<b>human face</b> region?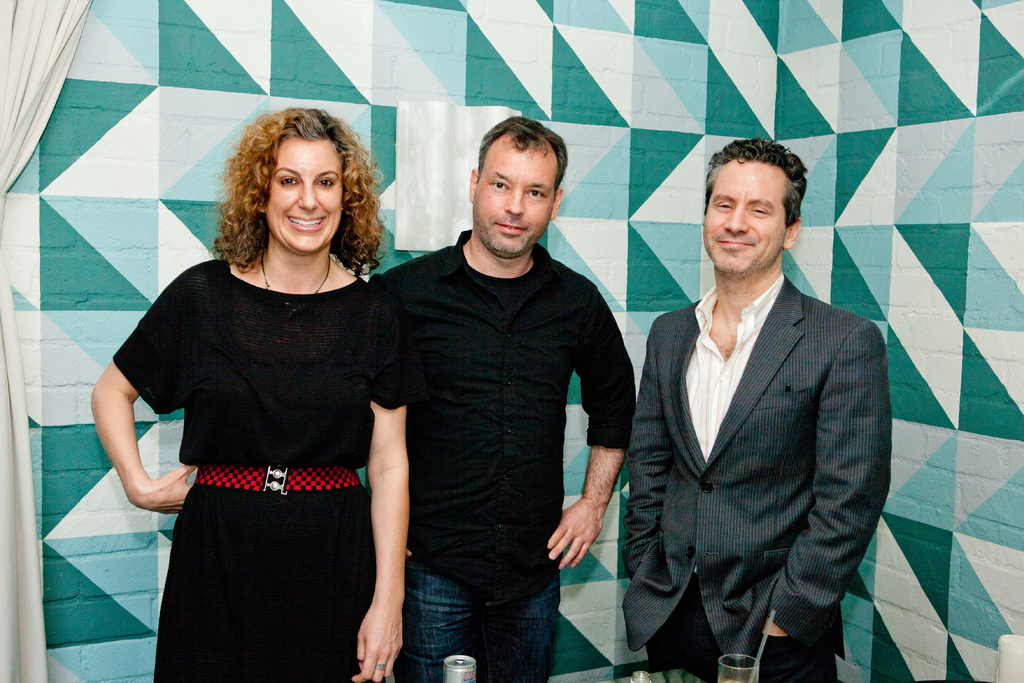
{"left": 473, "top": 139, "right": 556, "bottom": 259}
